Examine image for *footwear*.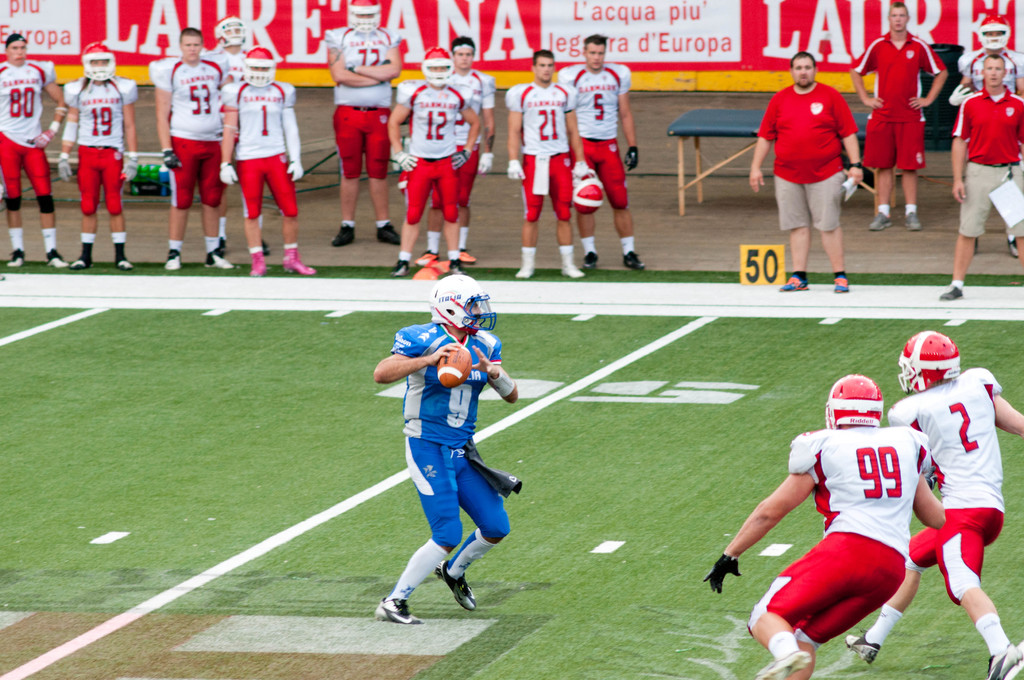
Examination result: pyautogui.locateOnScreen(120, 251, 133, 266).
